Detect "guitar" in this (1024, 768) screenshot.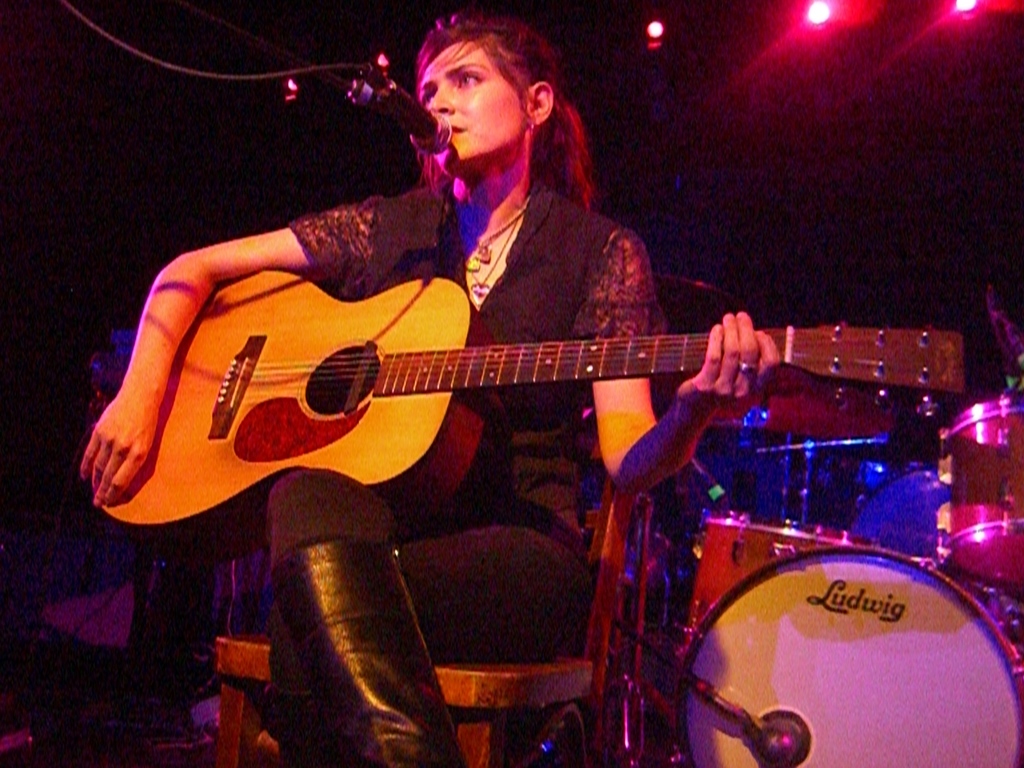
Detection: box=[74, 248, 938, 526].
